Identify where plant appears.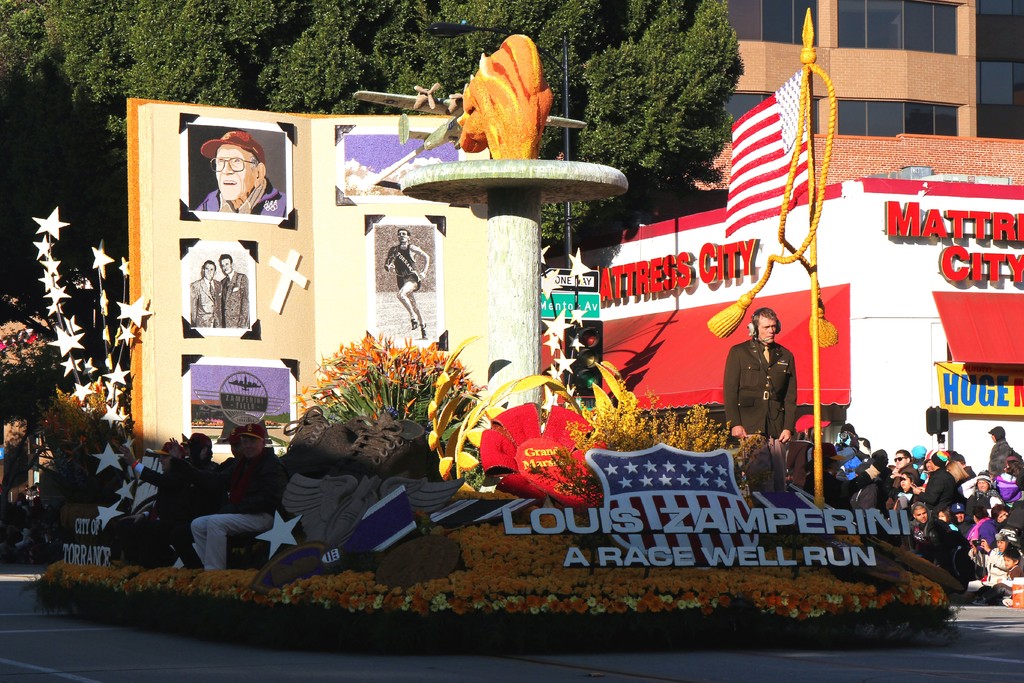
Appears at [x1=292, y1=325, x2=493, y2=447].
